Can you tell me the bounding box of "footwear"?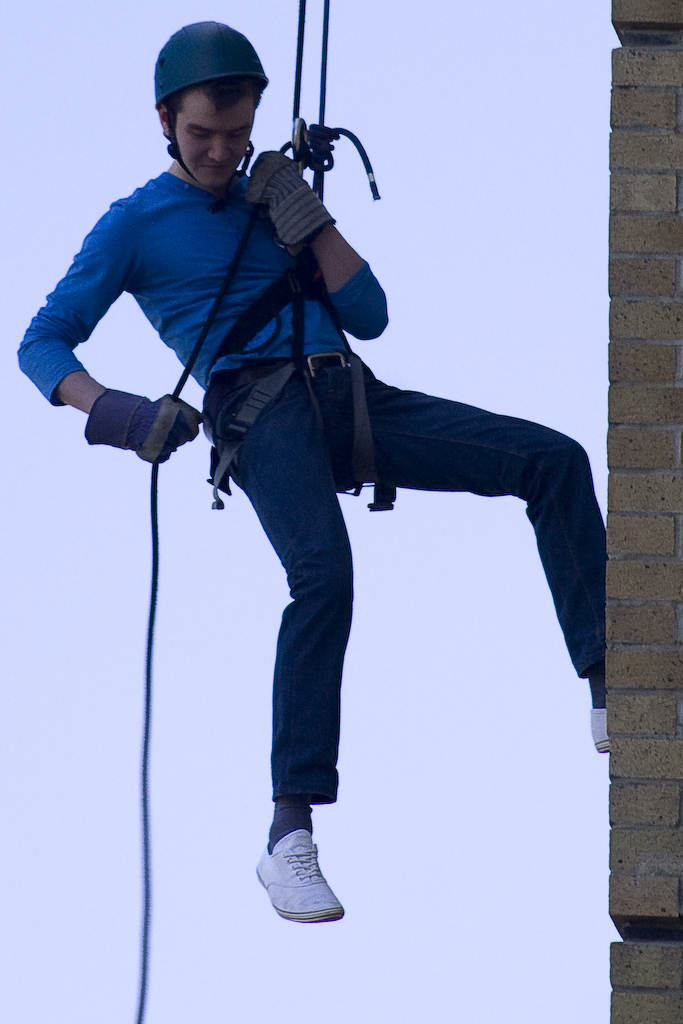
[263,831,339,922].
